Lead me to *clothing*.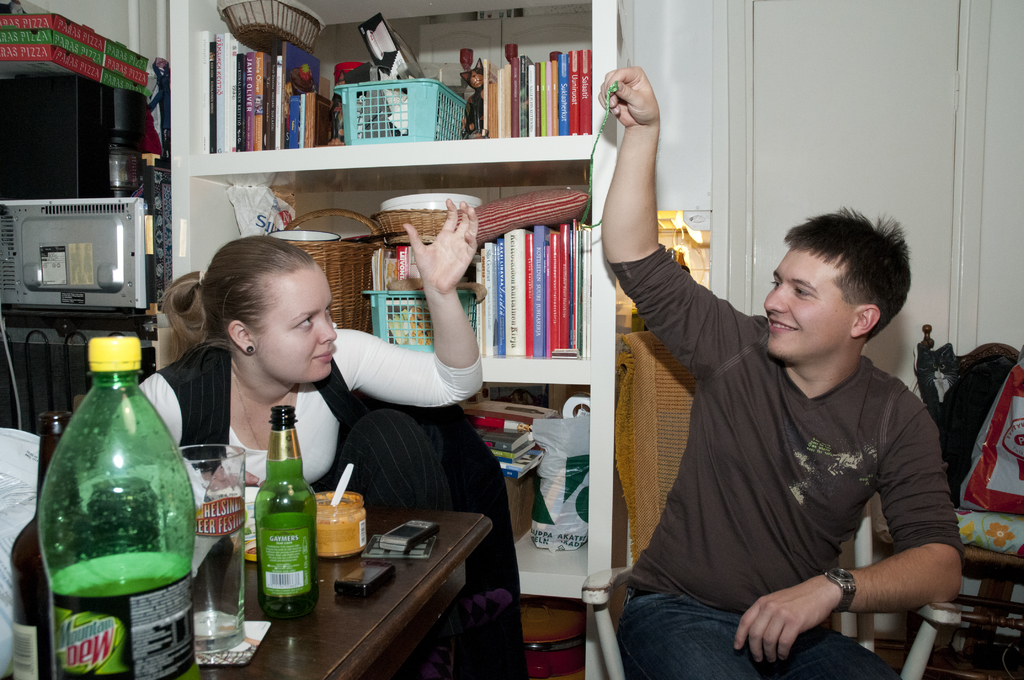
Lead to l=605, t=244, r=961, b=679.
